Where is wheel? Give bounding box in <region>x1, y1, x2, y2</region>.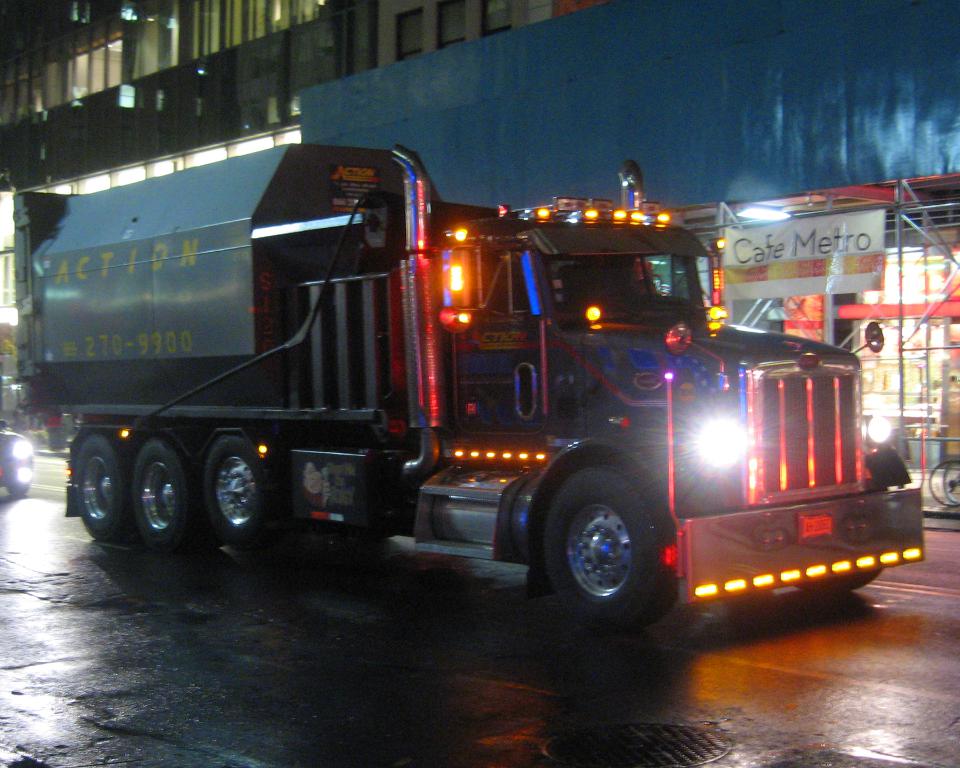
<region>73, 429, 128, 540</region>.
